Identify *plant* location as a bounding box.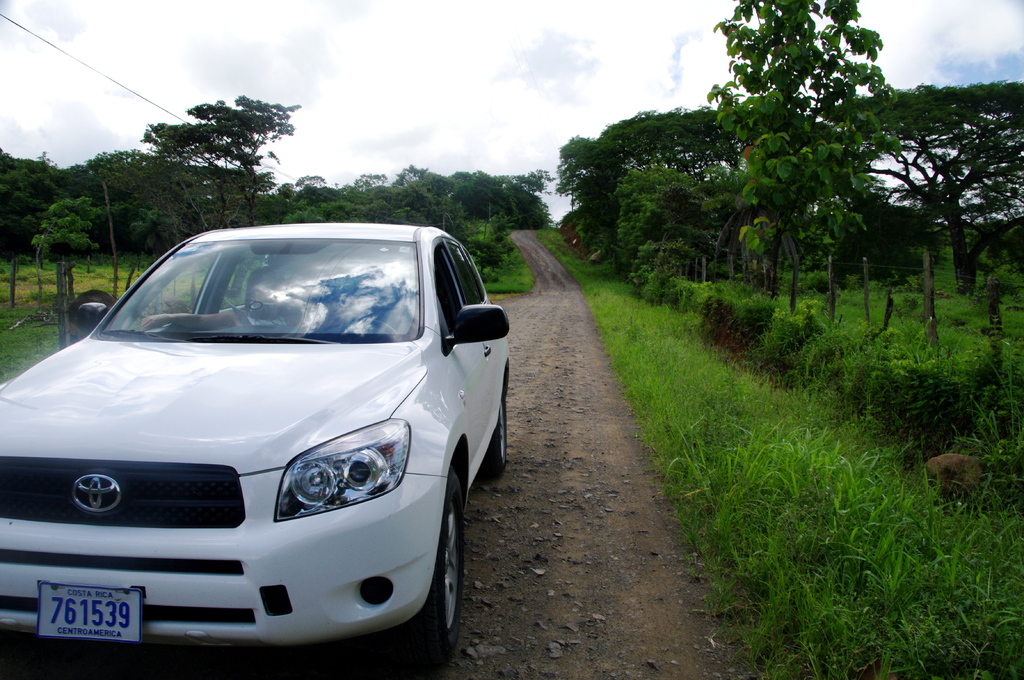
locate(637, 244, 703, 305).
